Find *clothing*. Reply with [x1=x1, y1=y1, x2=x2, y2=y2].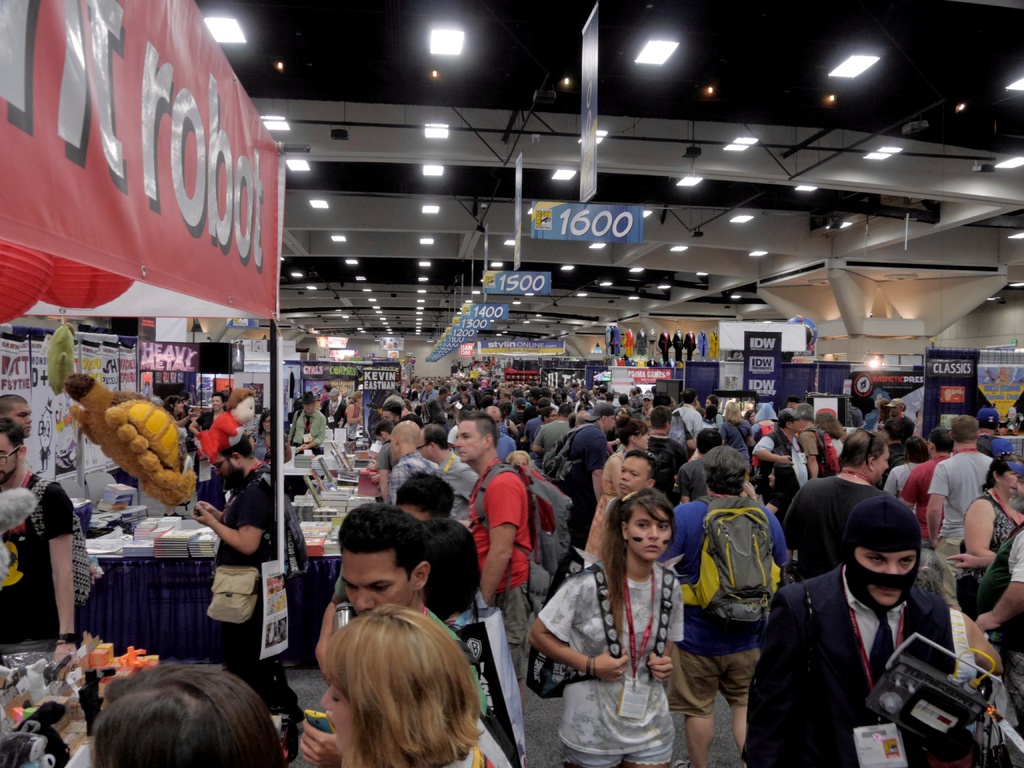
[x1=173, y1=417, x2=191, y2=465].
